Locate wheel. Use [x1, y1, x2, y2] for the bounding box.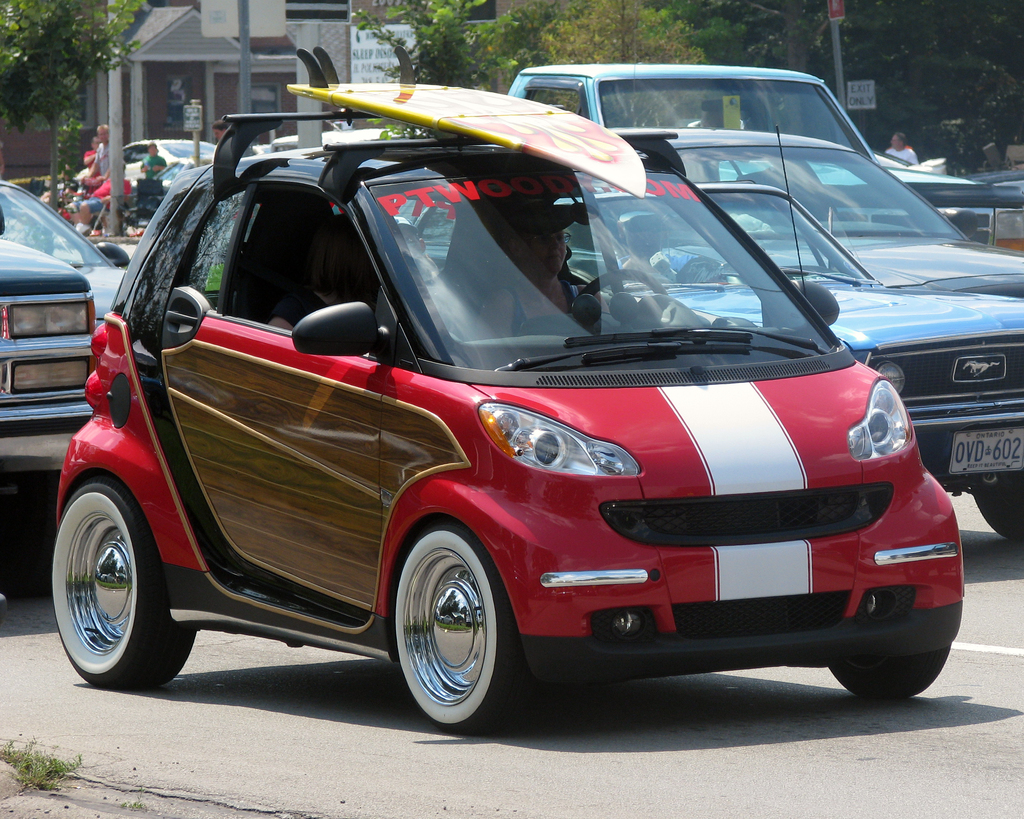
[826, 643, 948, 701].
